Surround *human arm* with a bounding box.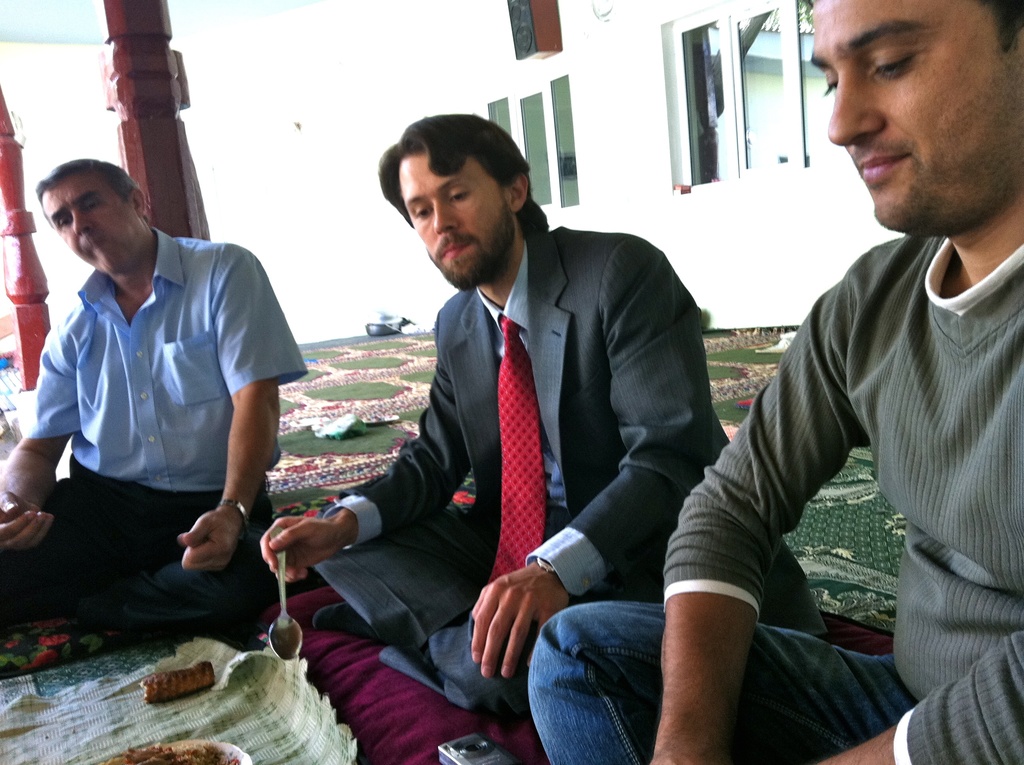
select_region(0, 321, 81, 556).
